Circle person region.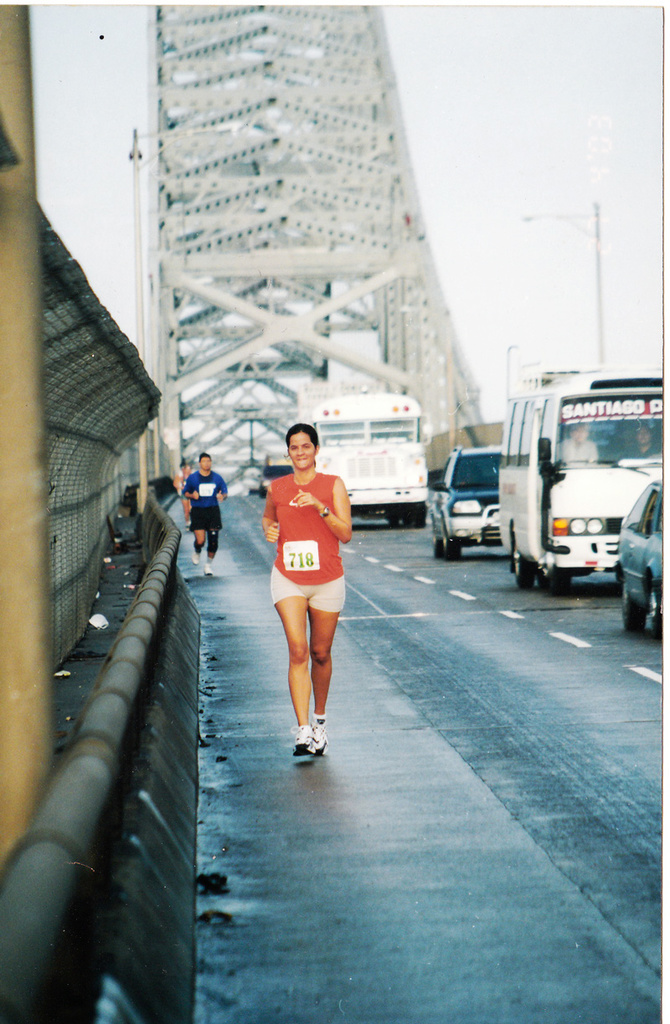
Region: detection(173, 459, 189, 526).
